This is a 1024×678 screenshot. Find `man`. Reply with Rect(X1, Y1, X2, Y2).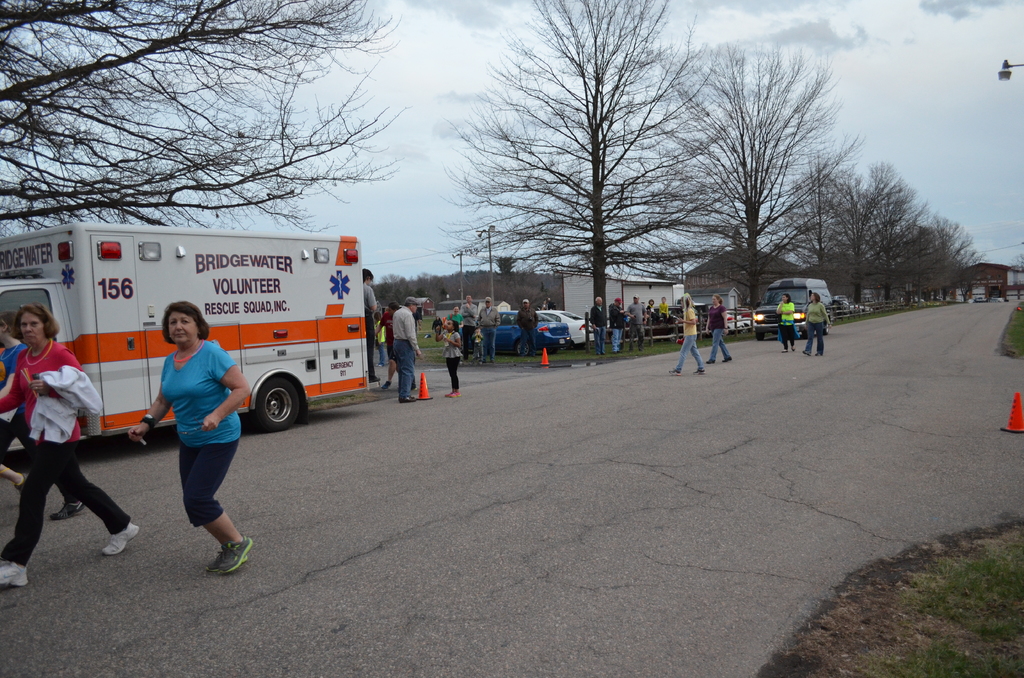
Rect(479, 296, 502, 362).
